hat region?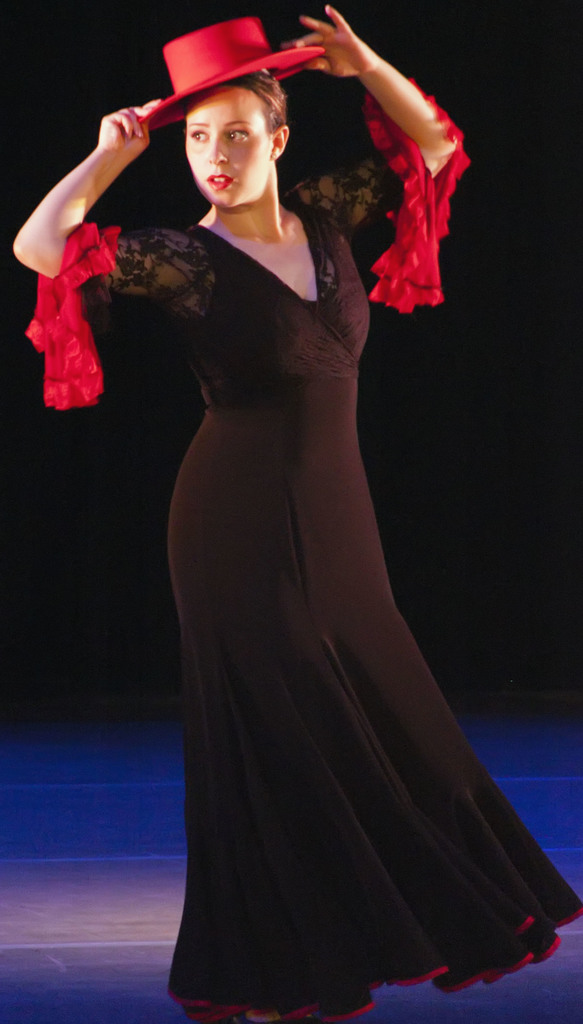
(126,14,324,139)
